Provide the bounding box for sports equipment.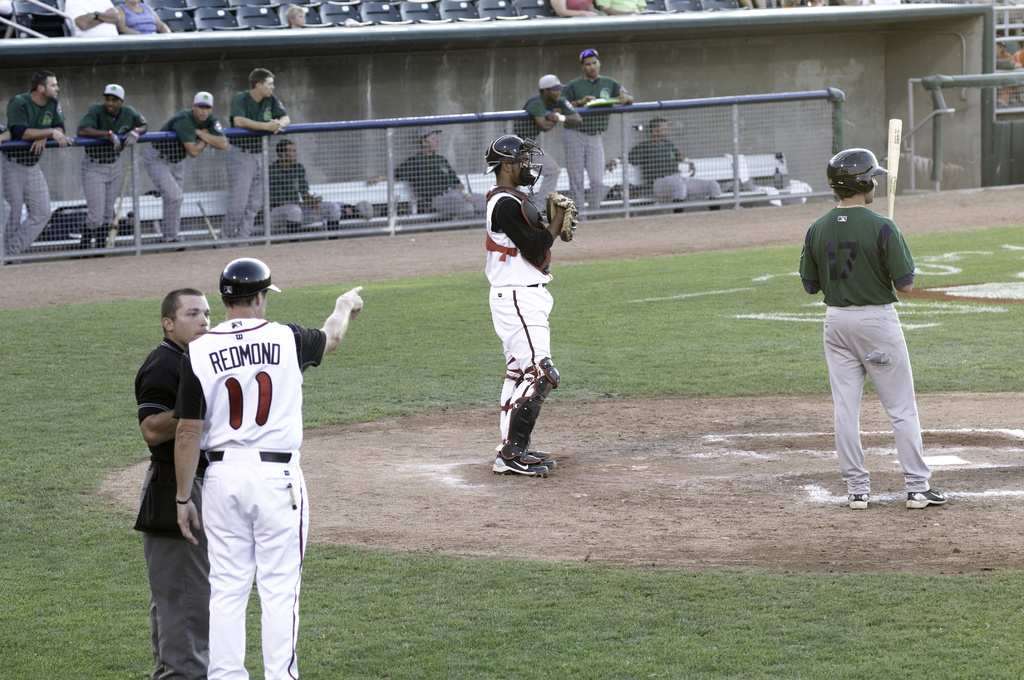
Rect(482, 132, 548, 189).
